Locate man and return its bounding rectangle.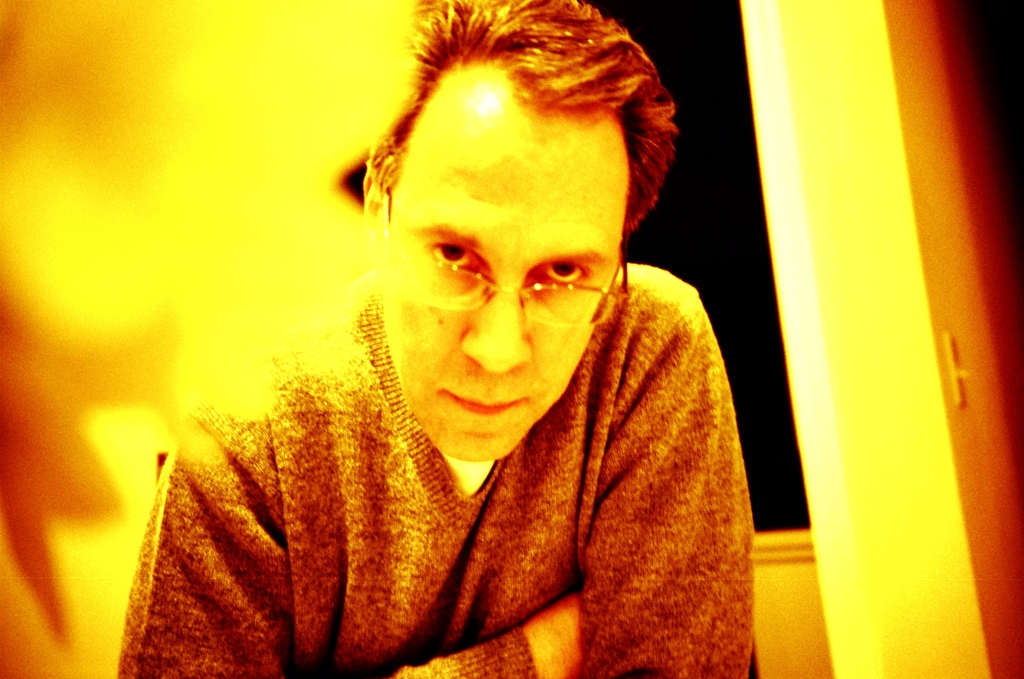
(left=123, top=10, right=799, bottom=666).
